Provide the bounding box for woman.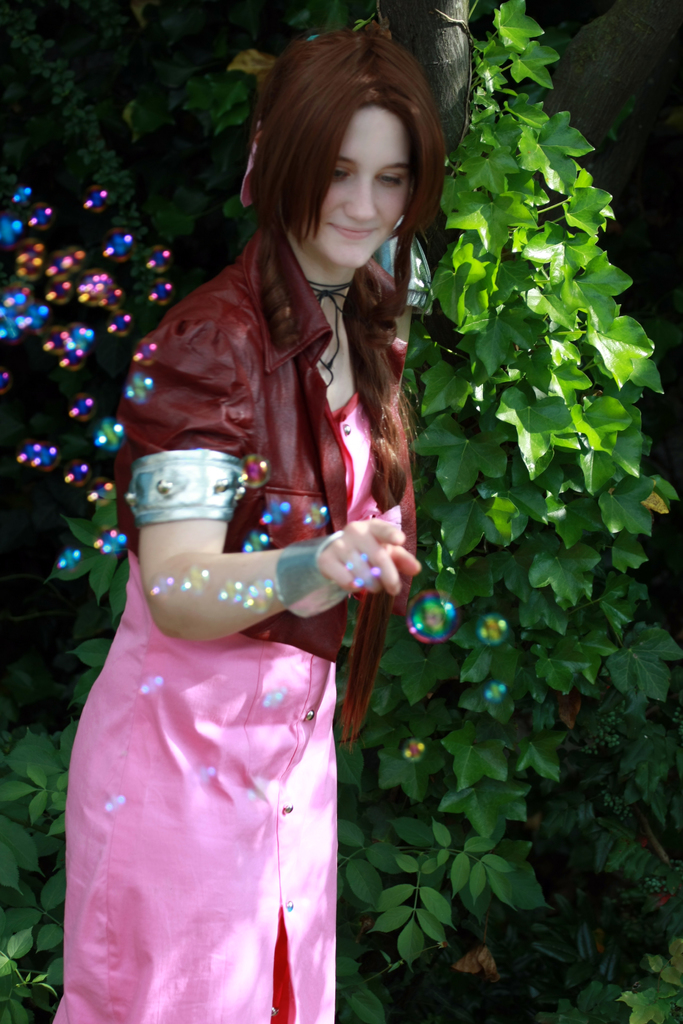
(x1=94, y1=29, x2=482, y2=989).
